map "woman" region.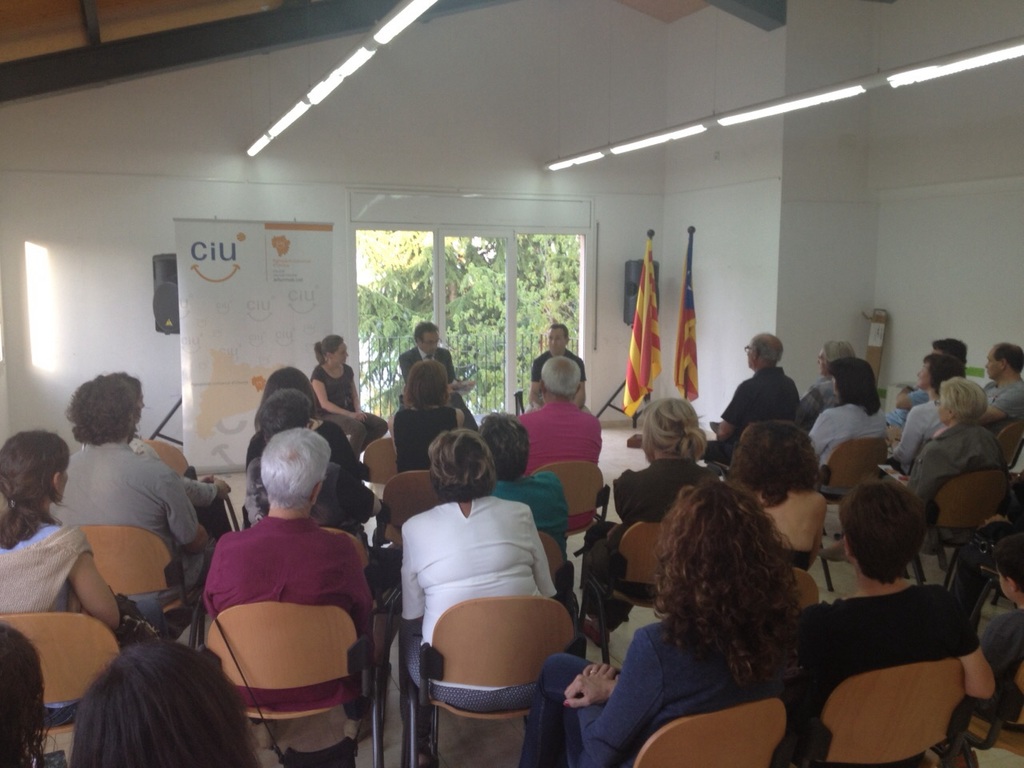
Mapped to [x1=375, y1=358, x2=460, y2=548].
